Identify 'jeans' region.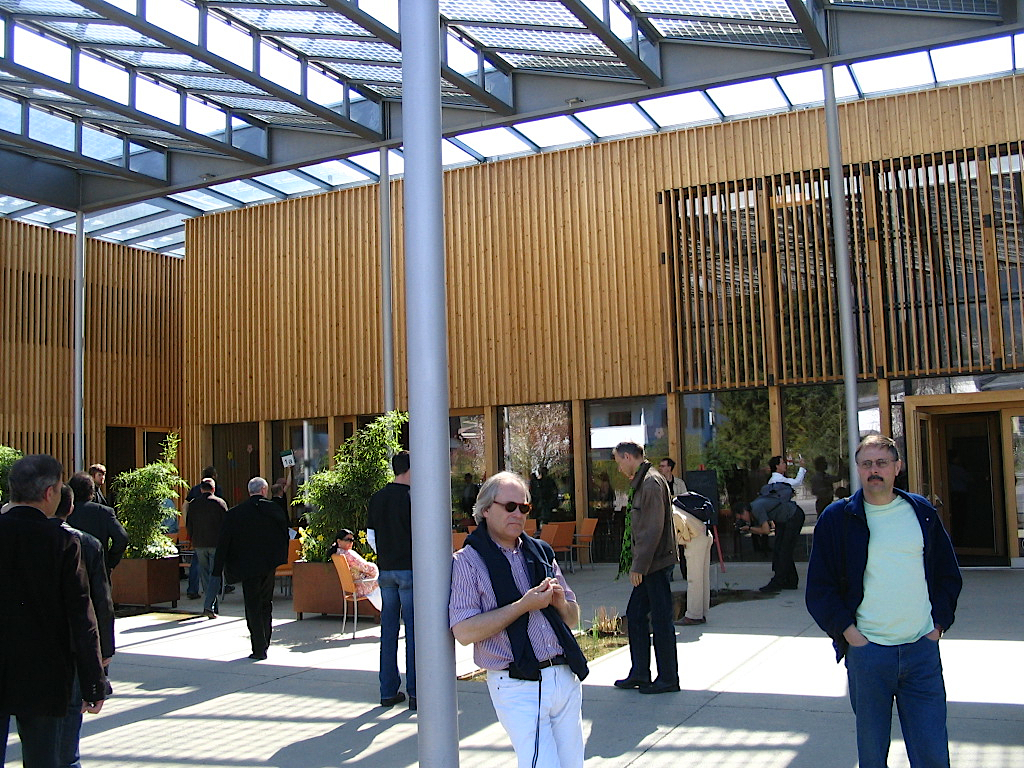
Region: 843 638 953 767.
